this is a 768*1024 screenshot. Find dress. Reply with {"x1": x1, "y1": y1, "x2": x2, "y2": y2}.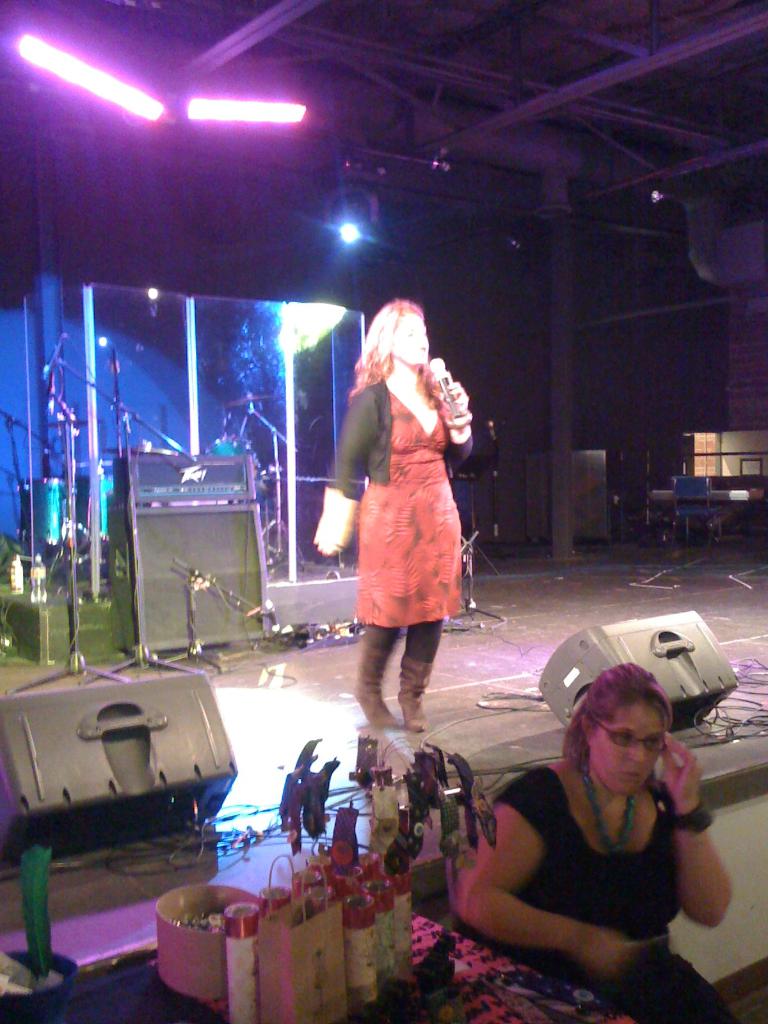
{"x1": 353, "y1": 390, "x2": 462, "y2": 627}.
